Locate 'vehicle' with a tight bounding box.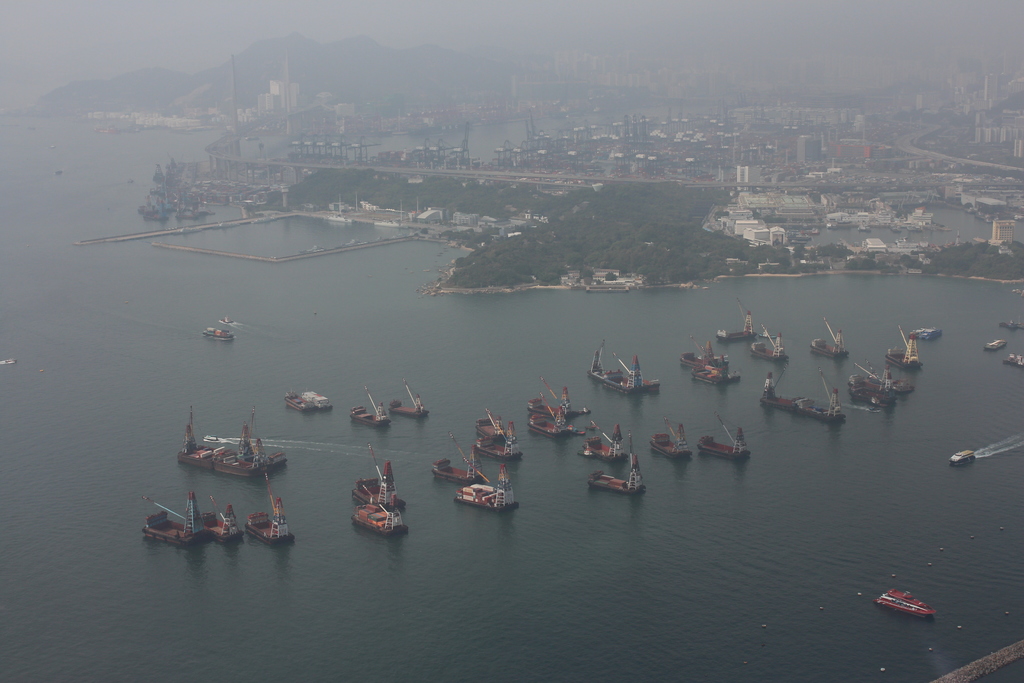
[582, 433, 650, 504].
